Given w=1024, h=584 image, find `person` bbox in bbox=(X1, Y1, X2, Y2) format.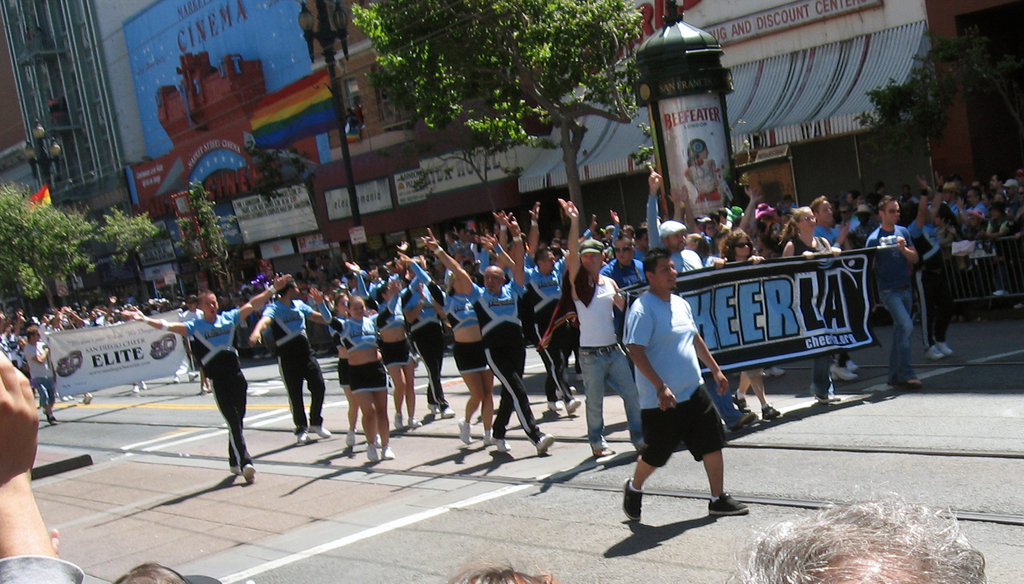
bbox=(112, 559, 197, 583).
